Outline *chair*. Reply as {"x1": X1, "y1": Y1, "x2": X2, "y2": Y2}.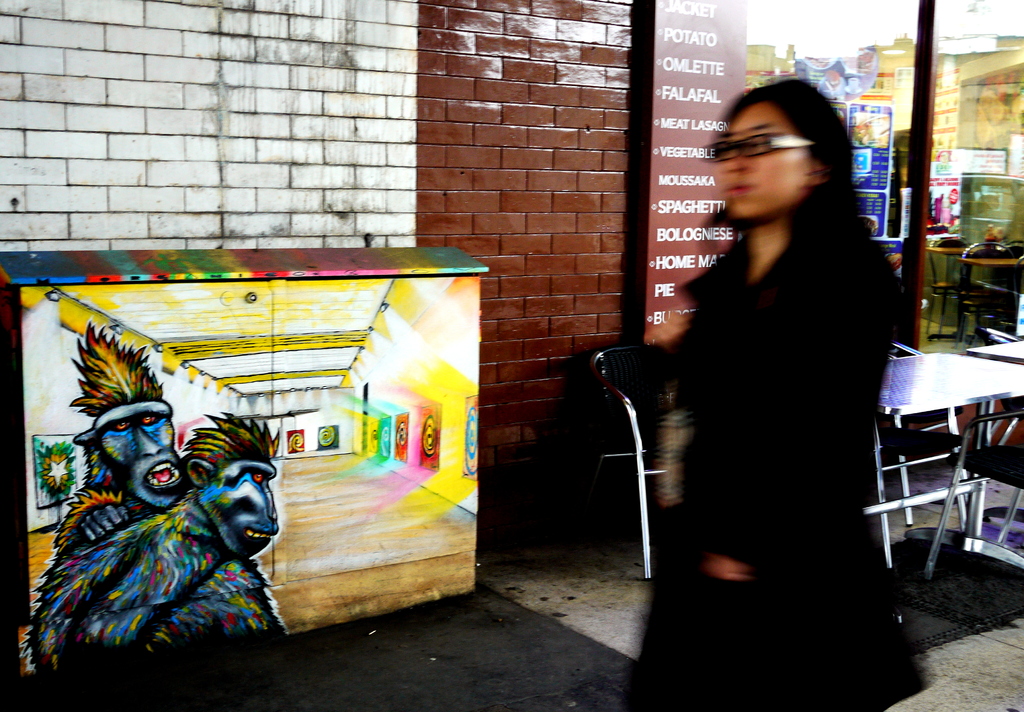
{"x1": 929, "y1": 231, "x2": 976, "y2": 340}.
